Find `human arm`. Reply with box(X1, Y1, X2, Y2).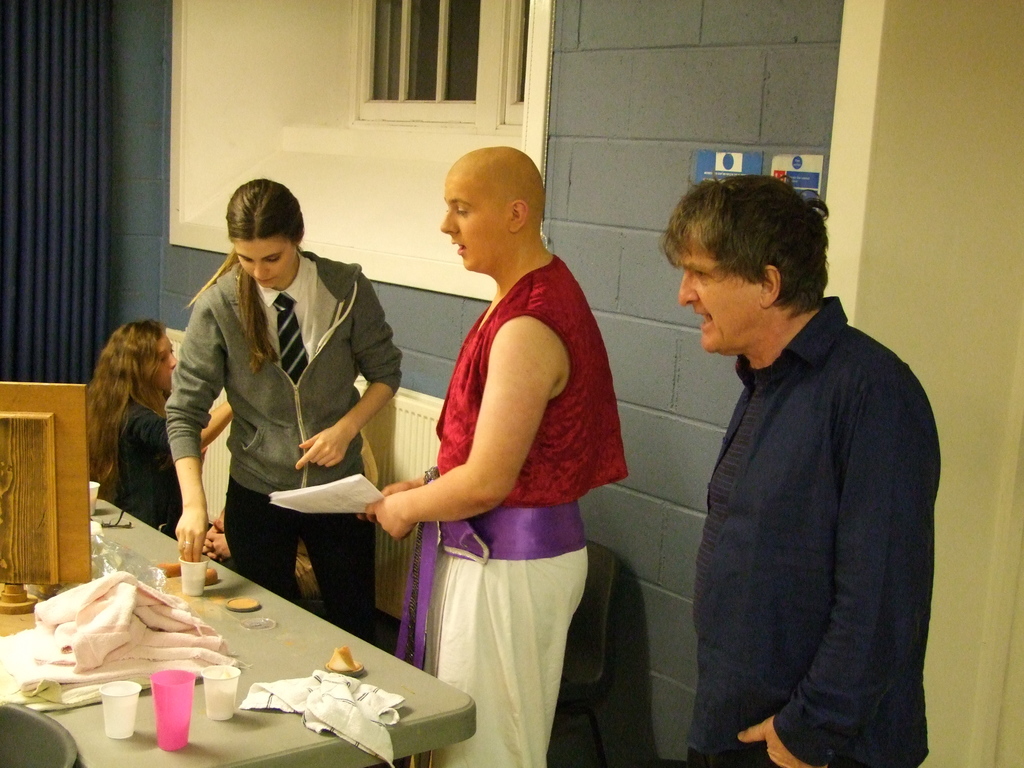
box(289, 262, 410, 475).
